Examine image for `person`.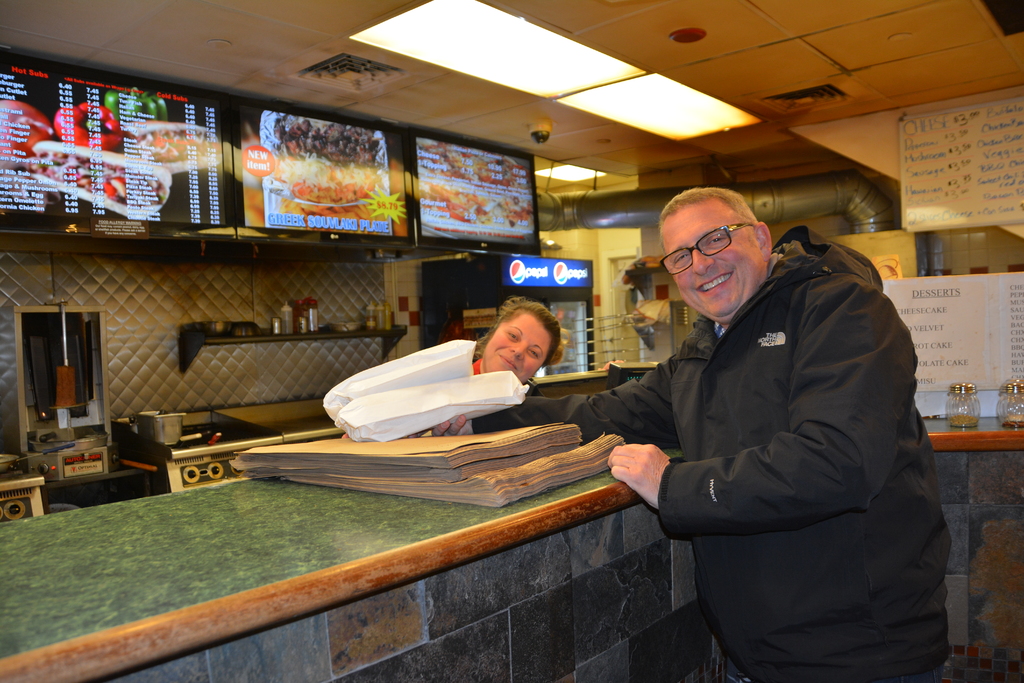
Examination result: locate(431, 190, 950, 682).
